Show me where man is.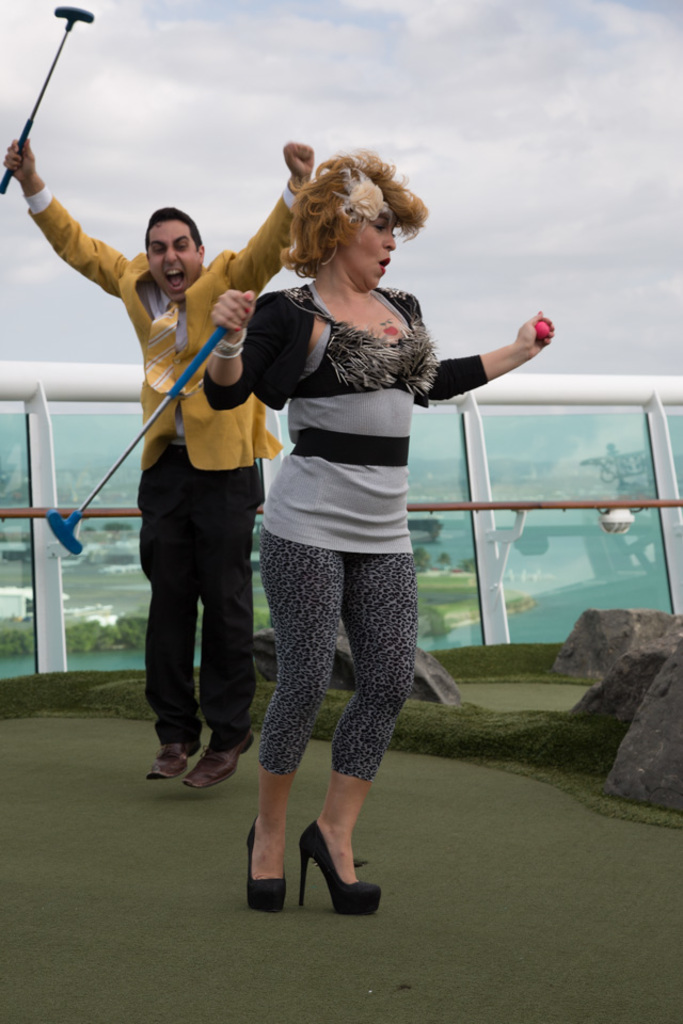
man is at <region>0, 128, 320, 786</region>.
